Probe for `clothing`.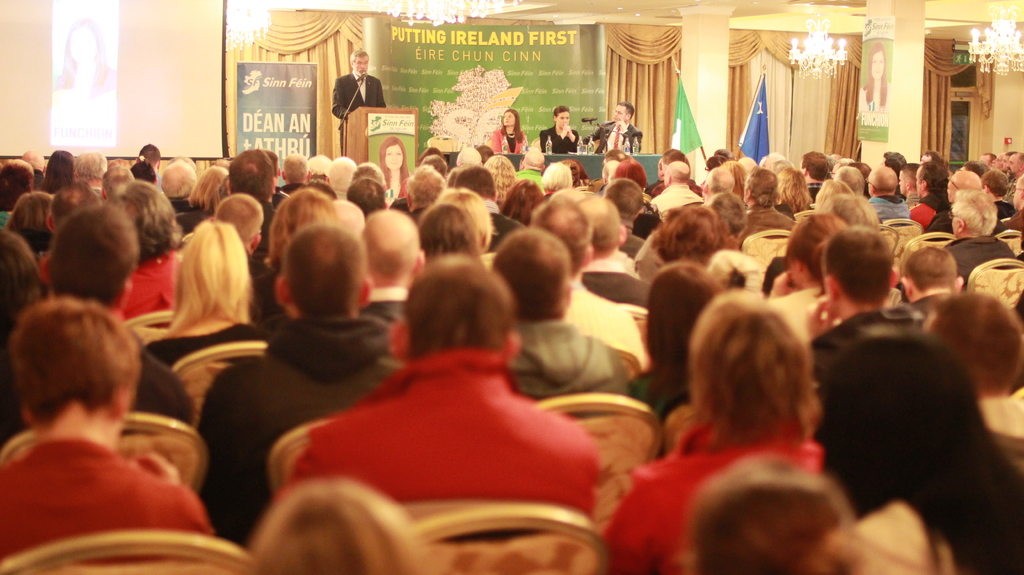
Probe result: BBox(591, 117, 640, 152).
